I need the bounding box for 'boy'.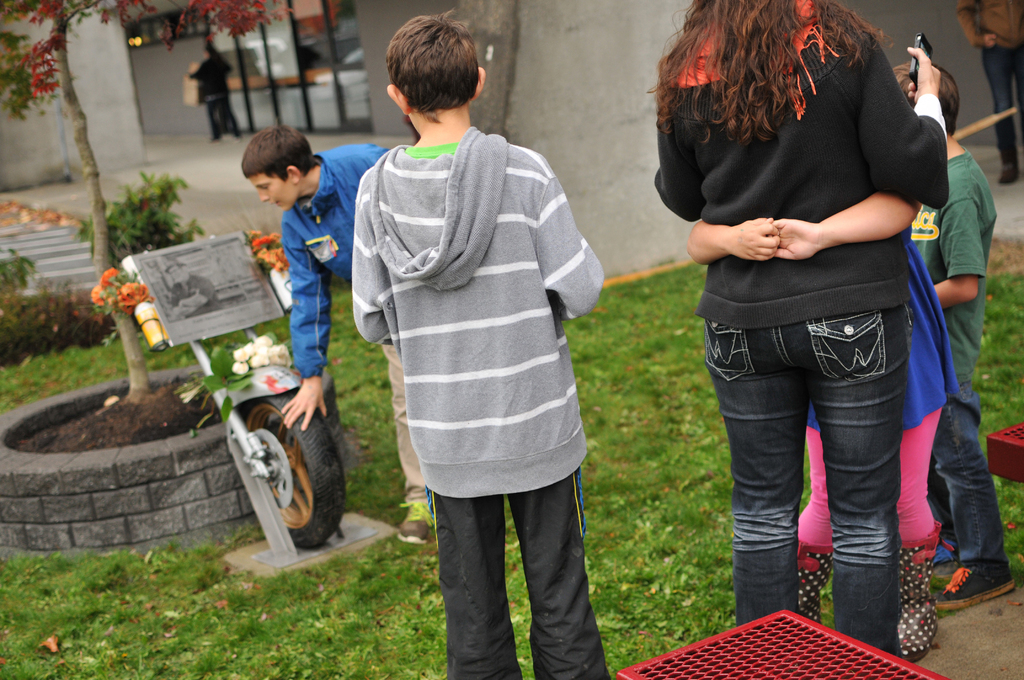
Here it is: (237,120,442,547).
